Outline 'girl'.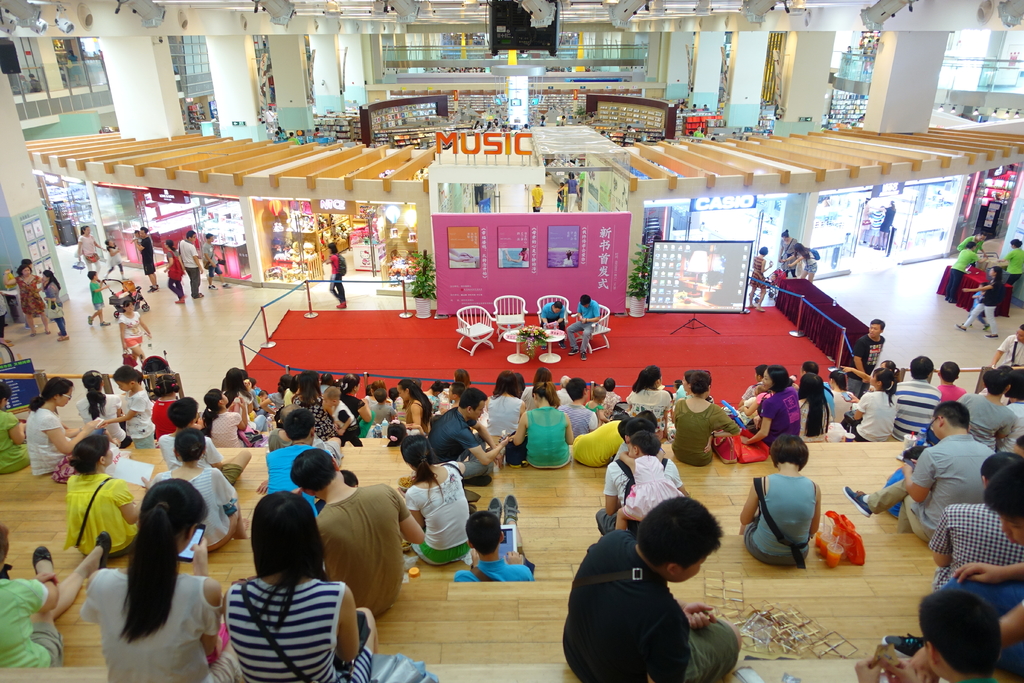
Outline: x1=97, y1=365, x2=155, y2=449.
